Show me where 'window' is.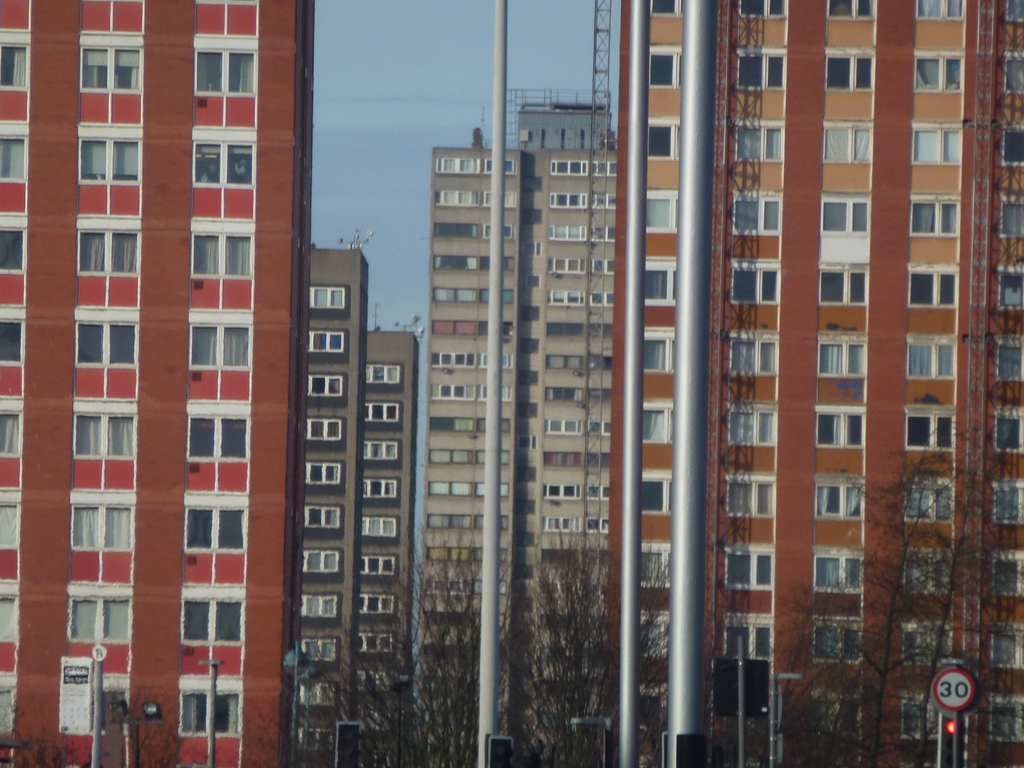
'window' is at x1=308 y1=376 x2=341 y2=398.
